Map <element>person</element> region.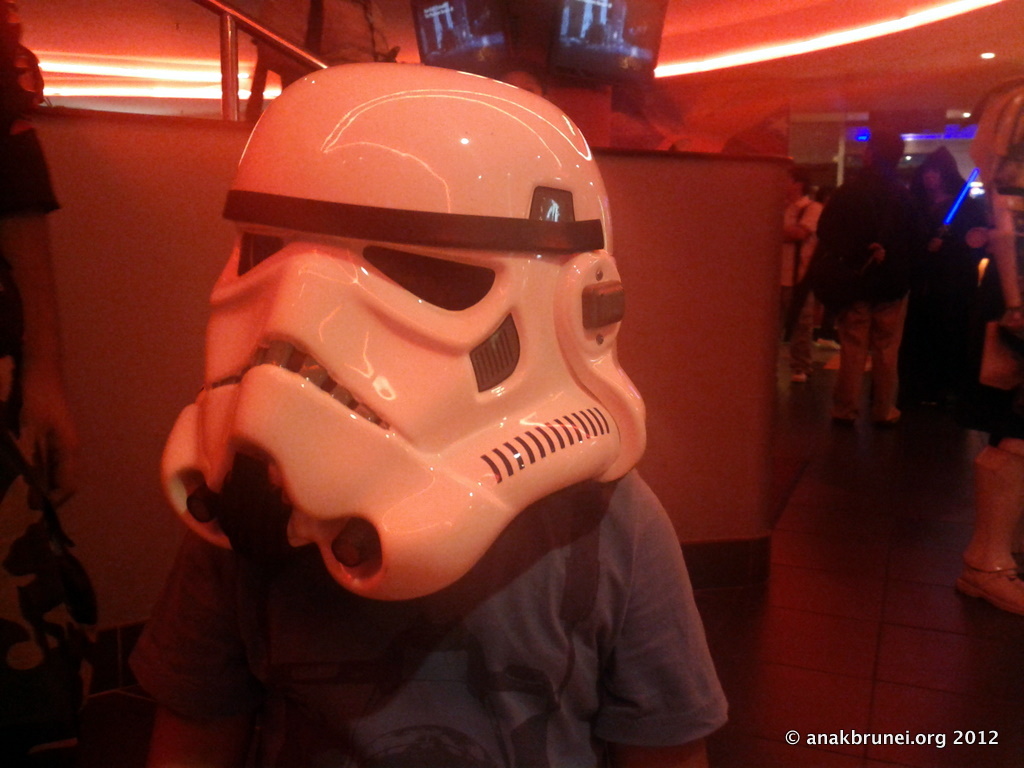
Mapped to x1=779 y1=160 x2=824 y2=367.
